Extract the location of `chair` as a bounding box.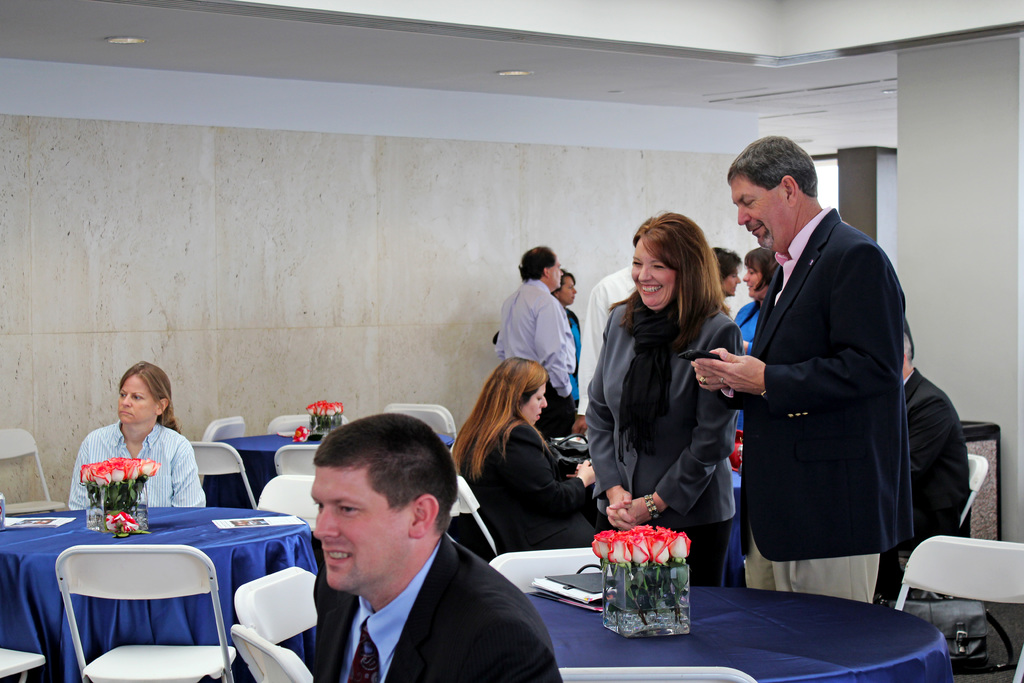
[x1=0, y1=647, x2=47, y2=682].
